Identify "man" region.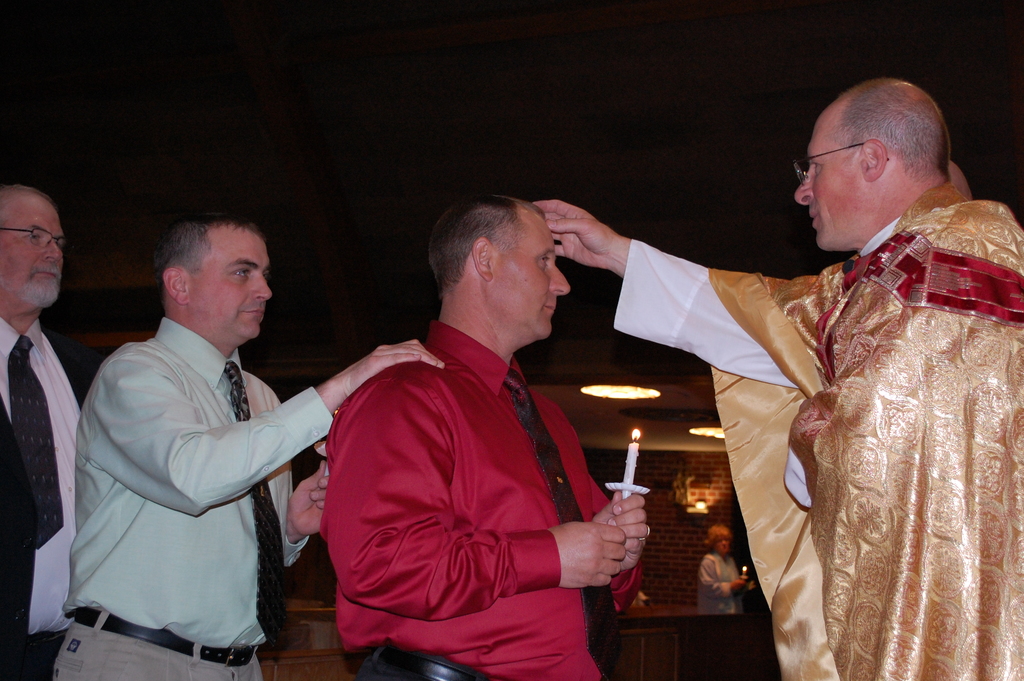
Region: 950 162 977 200.
